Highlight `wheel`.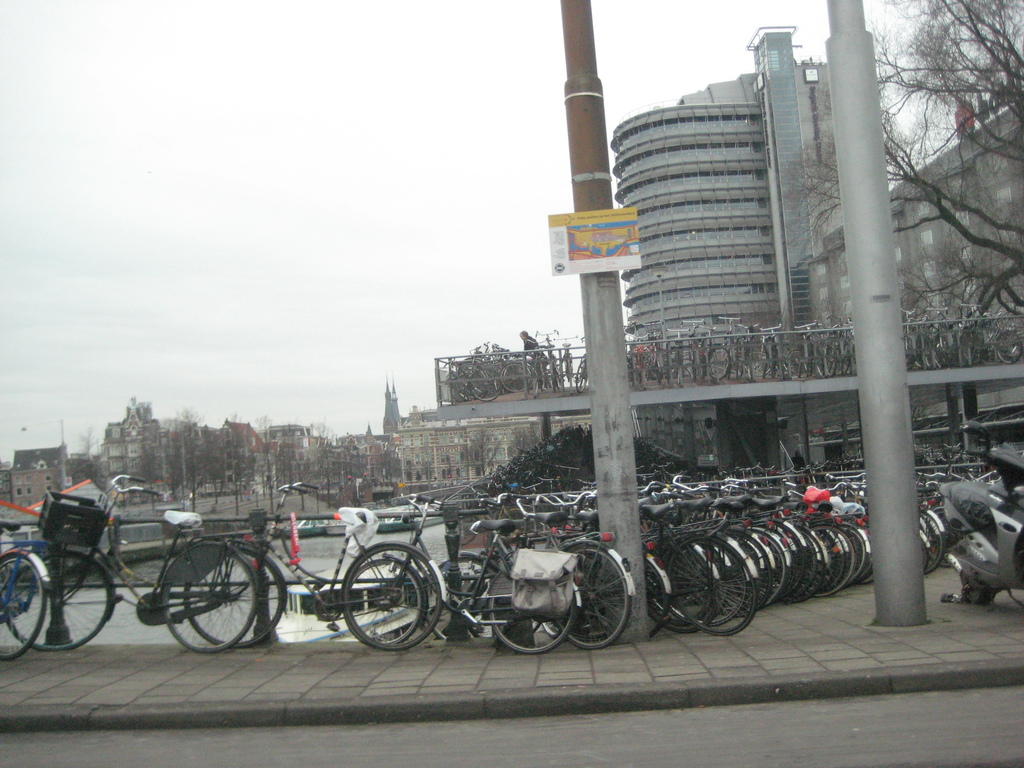
Highlighted region: locate(334, 556, 431, 652).
